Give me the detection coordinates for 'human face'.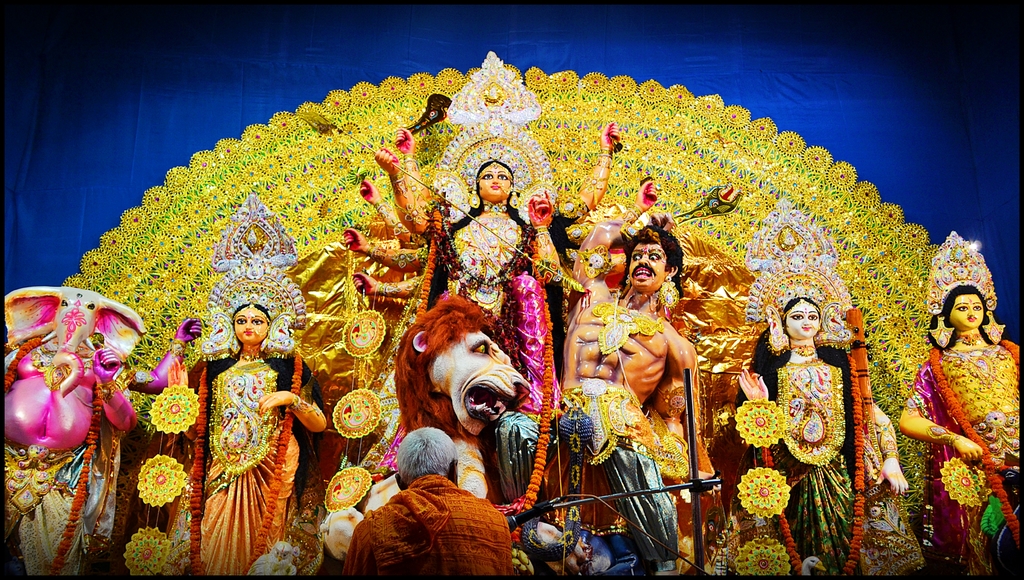
detection(954, 296, 986, 332).
